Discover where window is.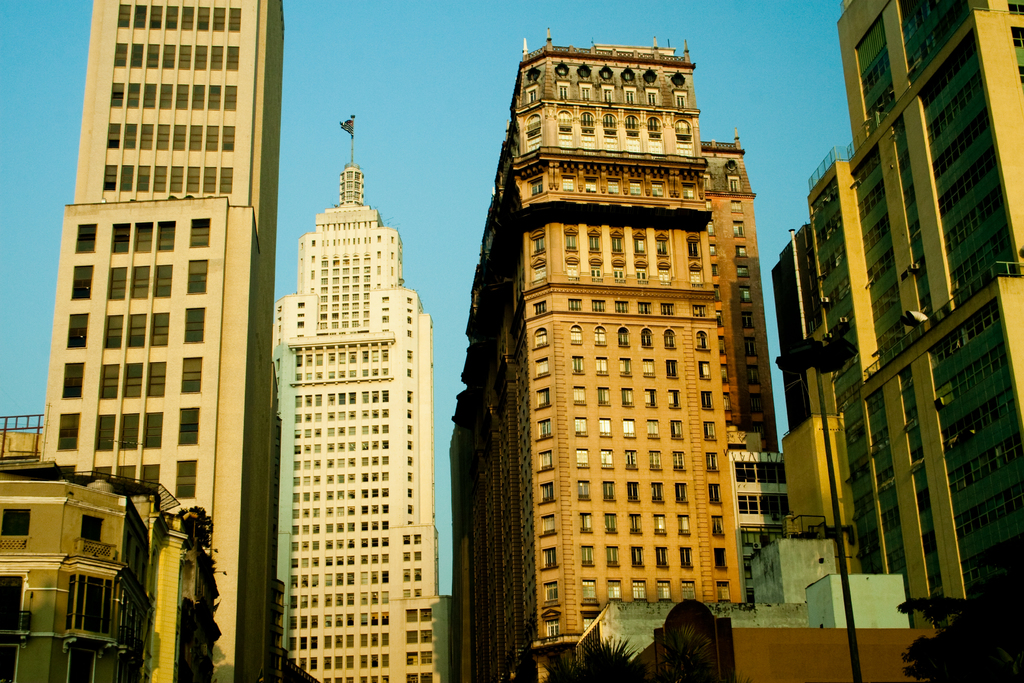
Discovered at region(640, 331, 653, 347).
